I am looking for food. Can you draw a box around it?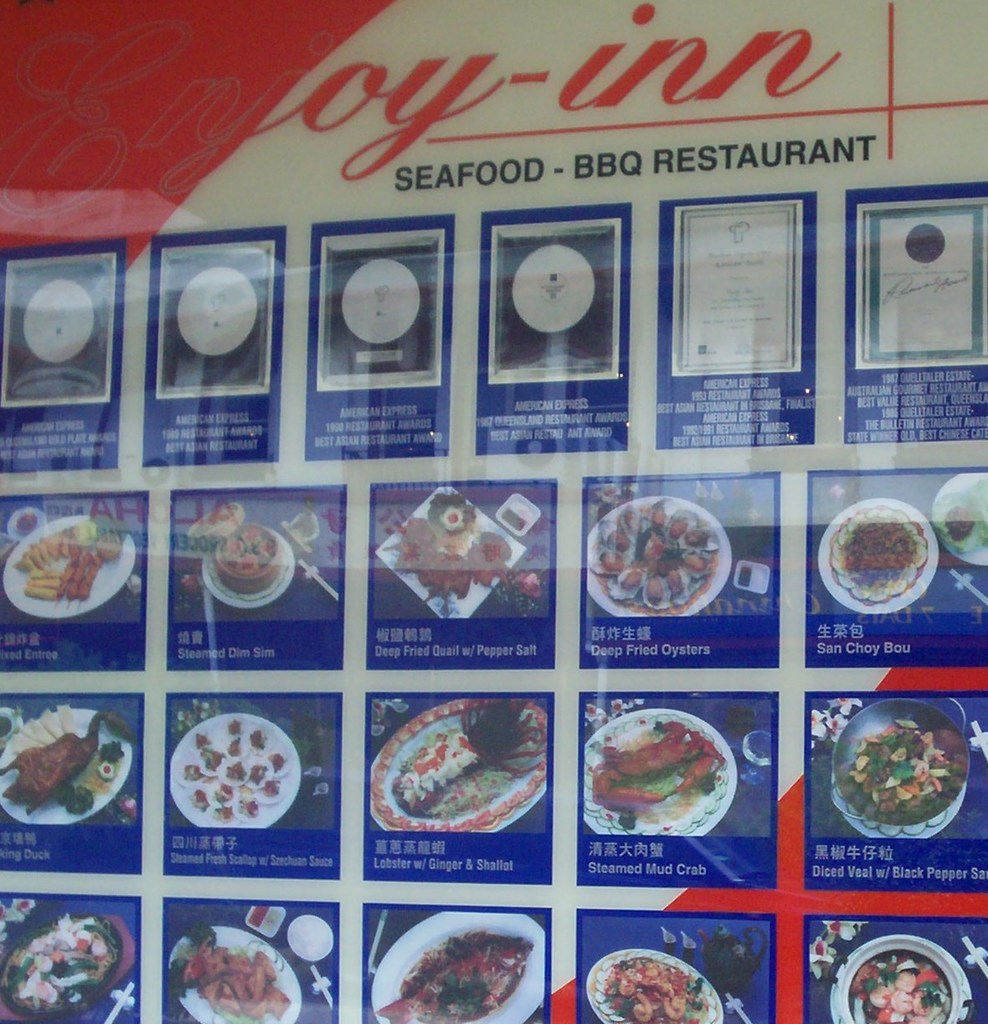
Sure, the bounding box is <bbox>579, 733, 725, 826</bbox>.
